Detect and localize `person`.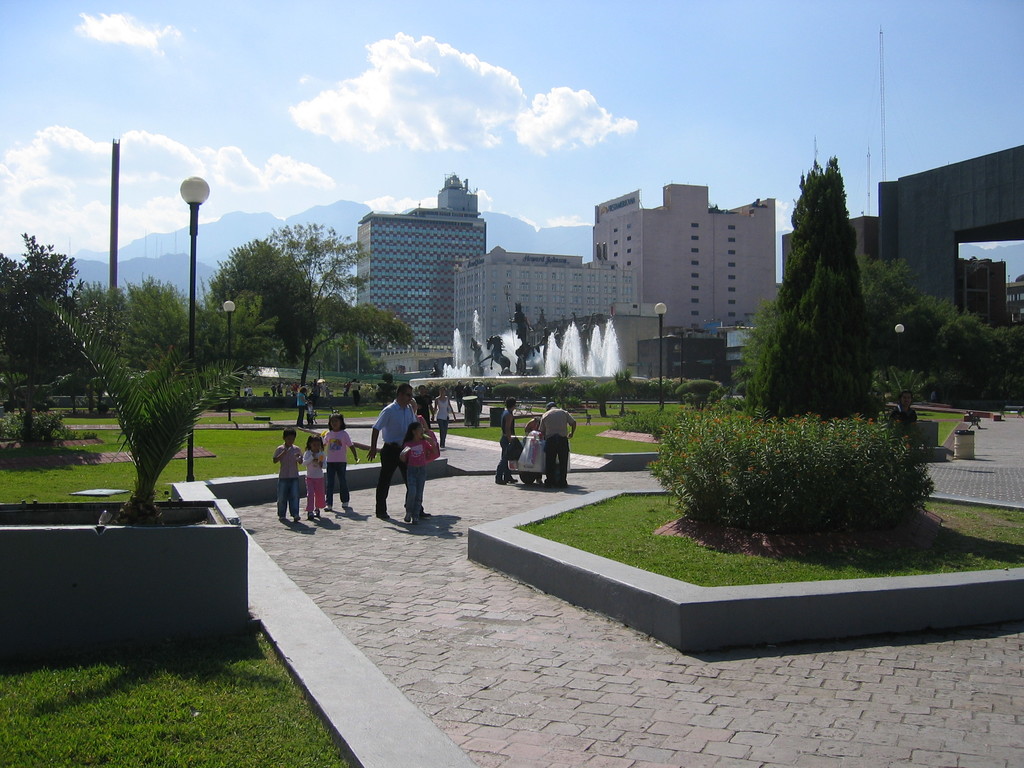
Localized at locate(370, 383, 416, 515).
